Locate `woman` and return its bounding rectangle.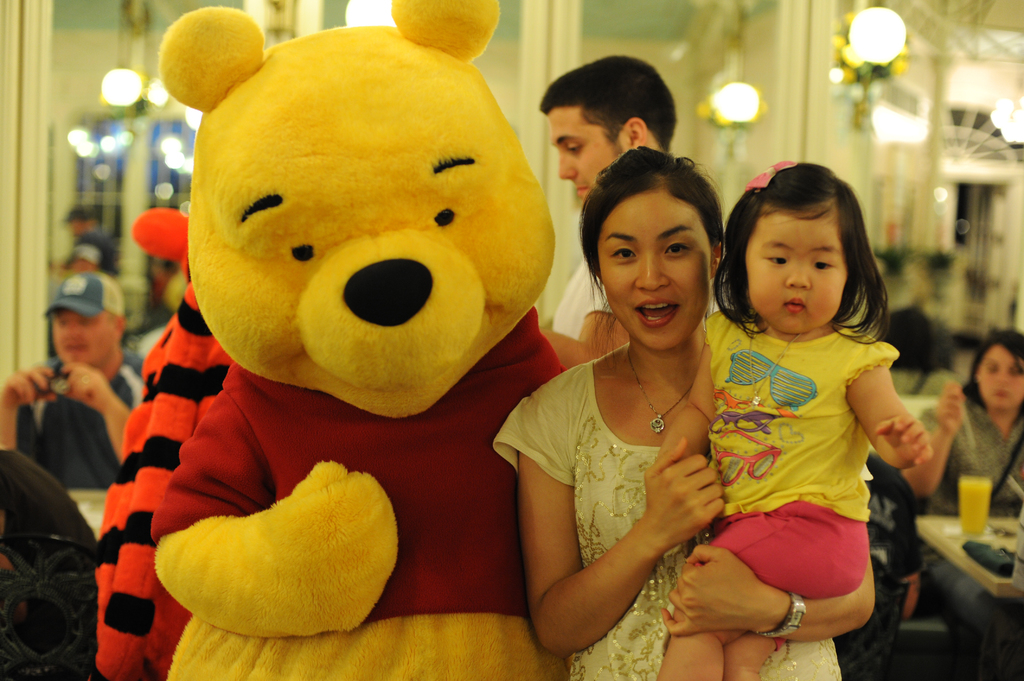
detection(492, 145, 874, 680).
